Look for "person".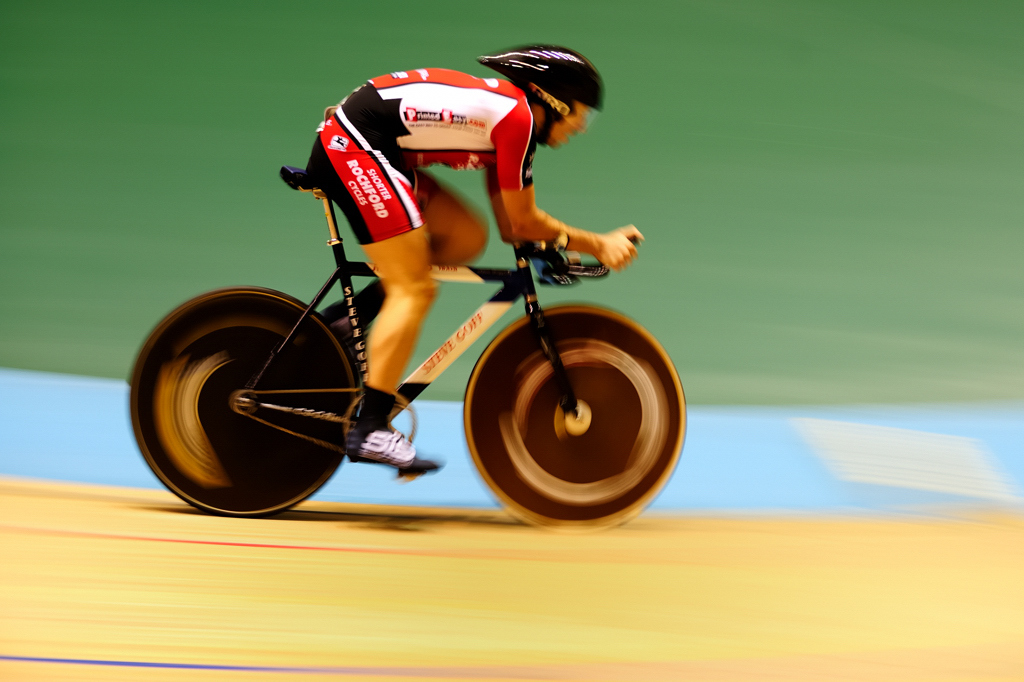
Found: [x1=301, y1=43, x2=646, y2=464].
